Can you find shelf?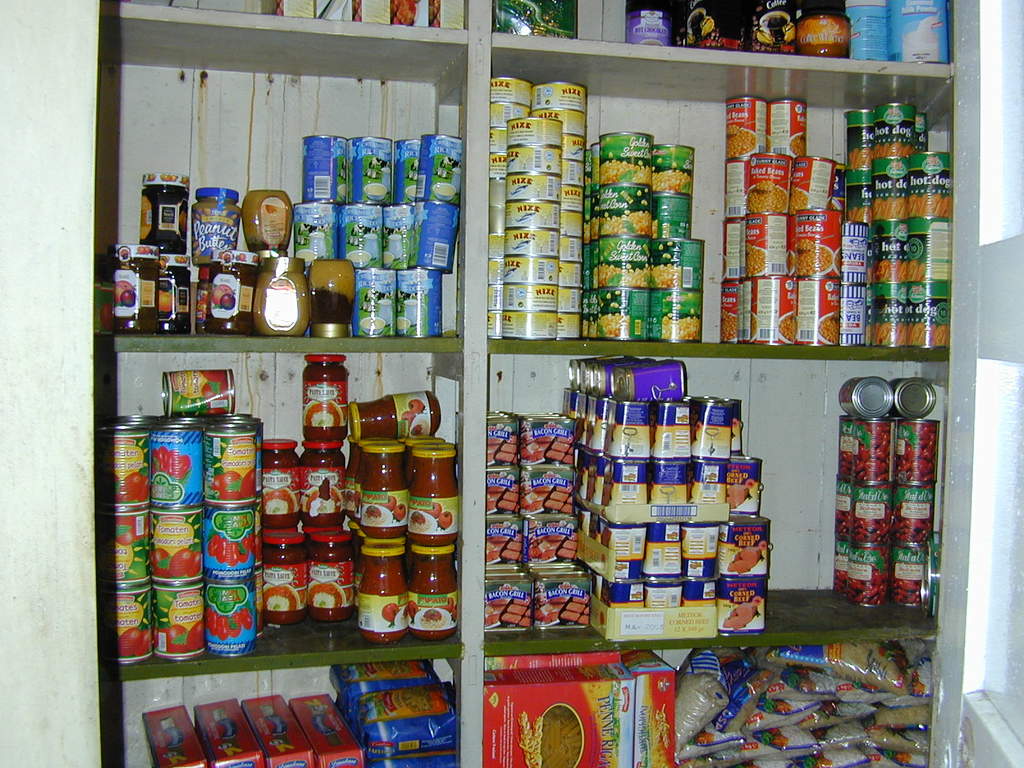
Yes, bounding box: locate(467, 638, 956, 767).
